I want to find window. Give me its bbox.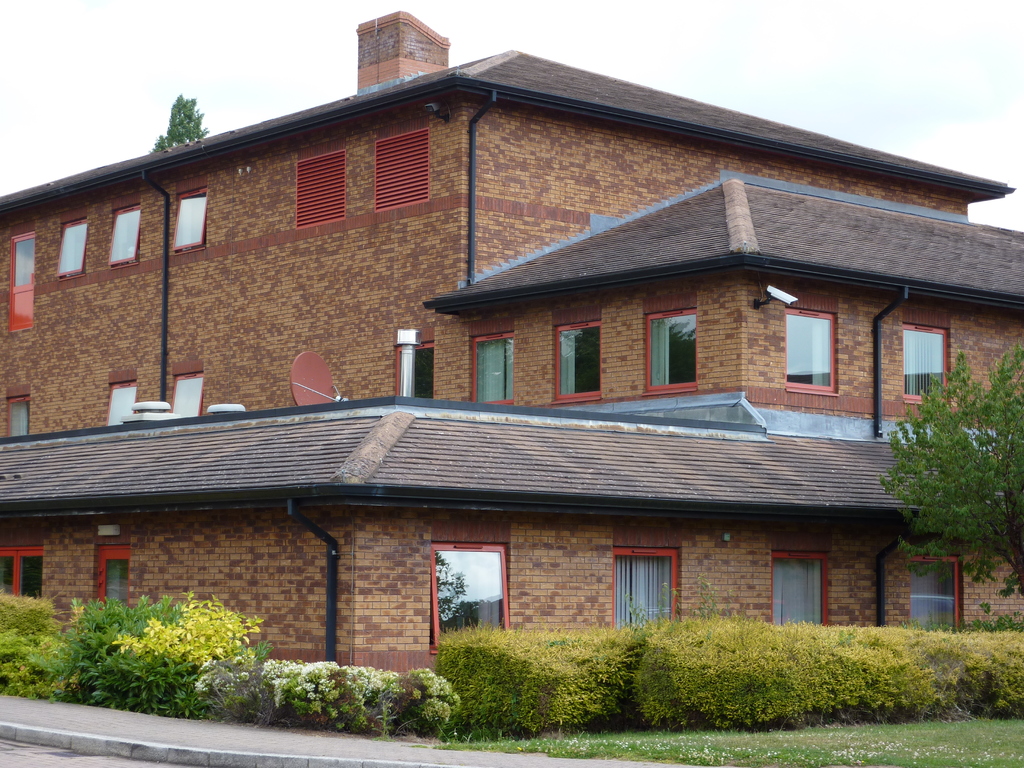
locate(773, 552, 831, 620).
